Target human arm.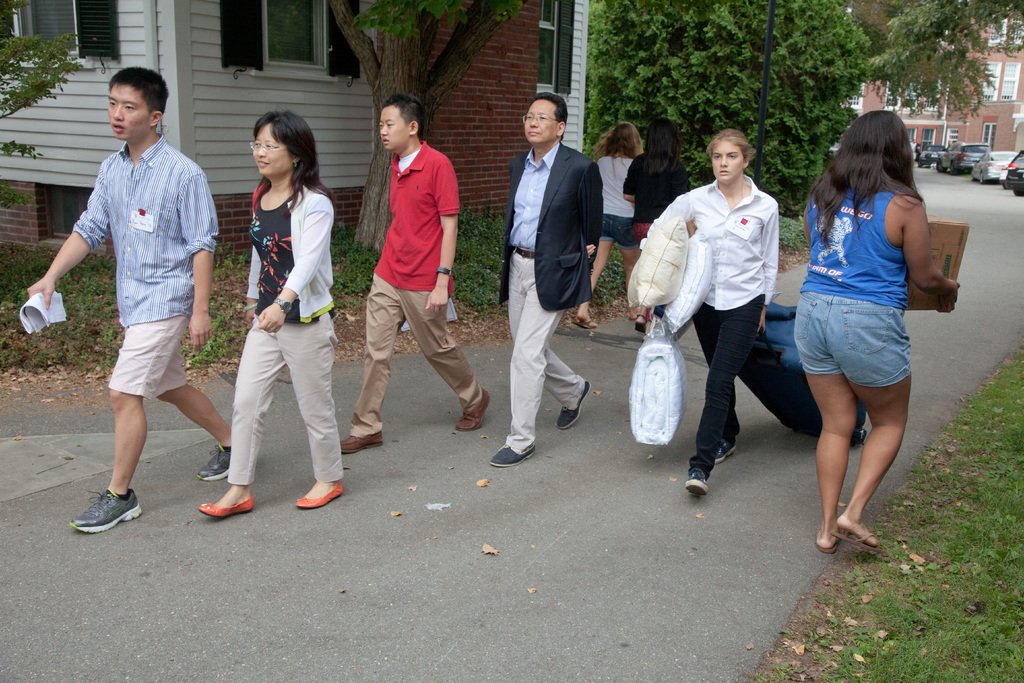
Target region: [575, 164, 604, 294].
